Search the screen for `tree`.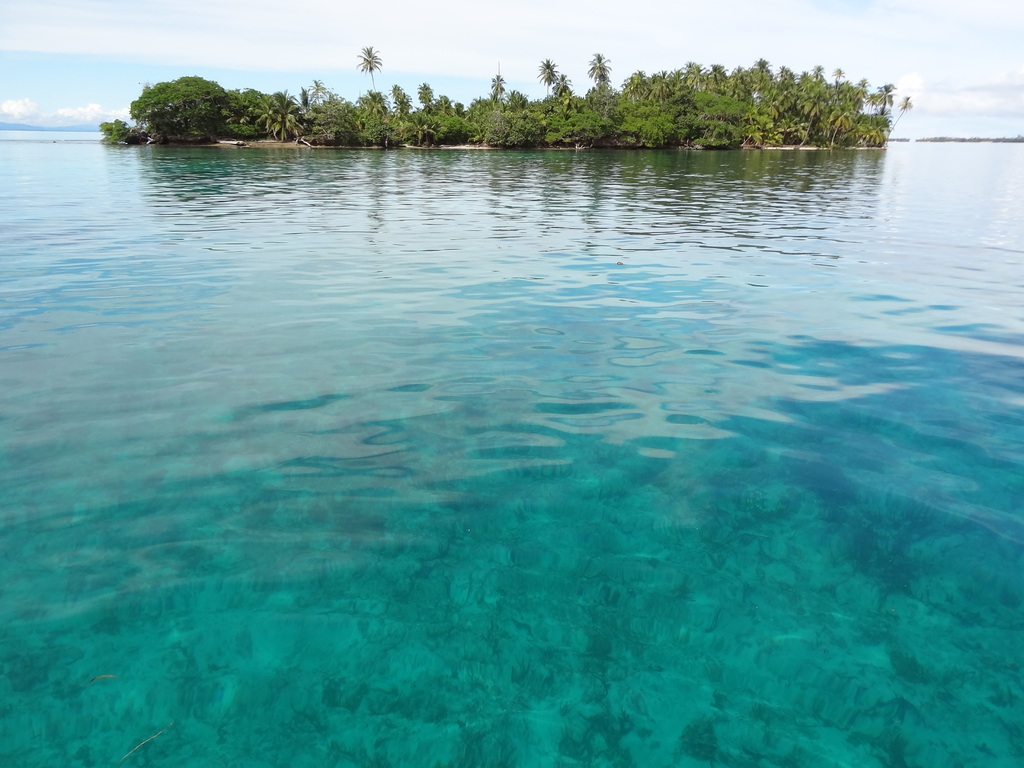
Found at {"x1": 587, "y1": 51, "x2": 611, "y2": 90}.
